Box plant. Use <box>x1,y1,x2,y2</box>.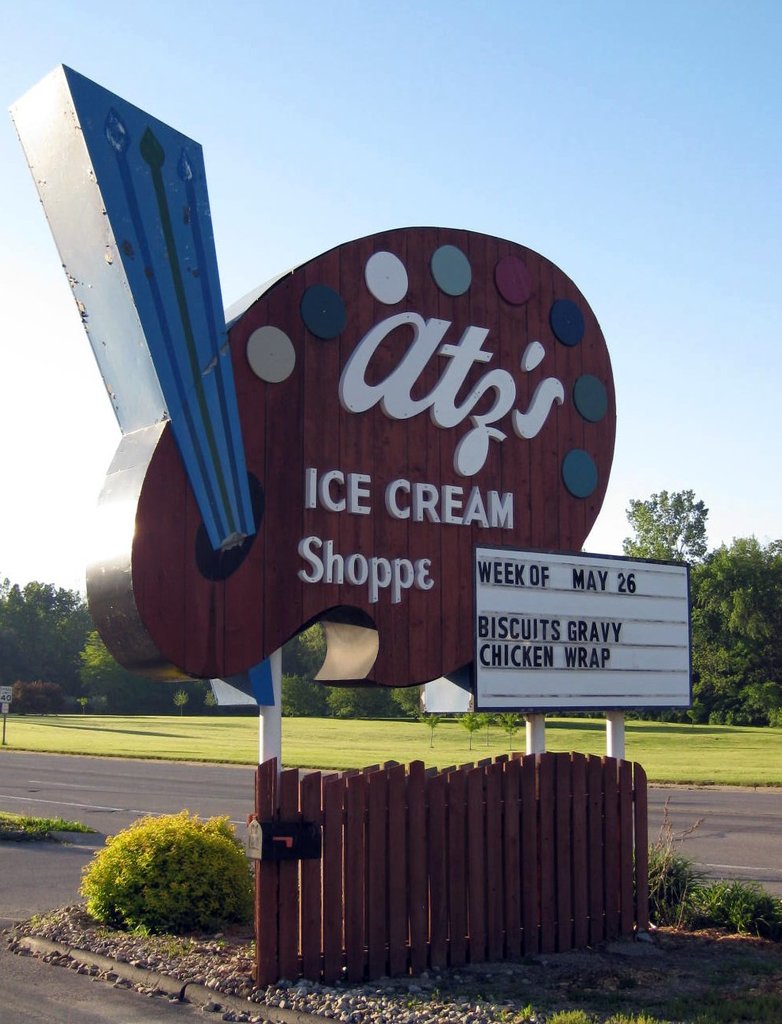
<box>387,684,415,717</box>.
